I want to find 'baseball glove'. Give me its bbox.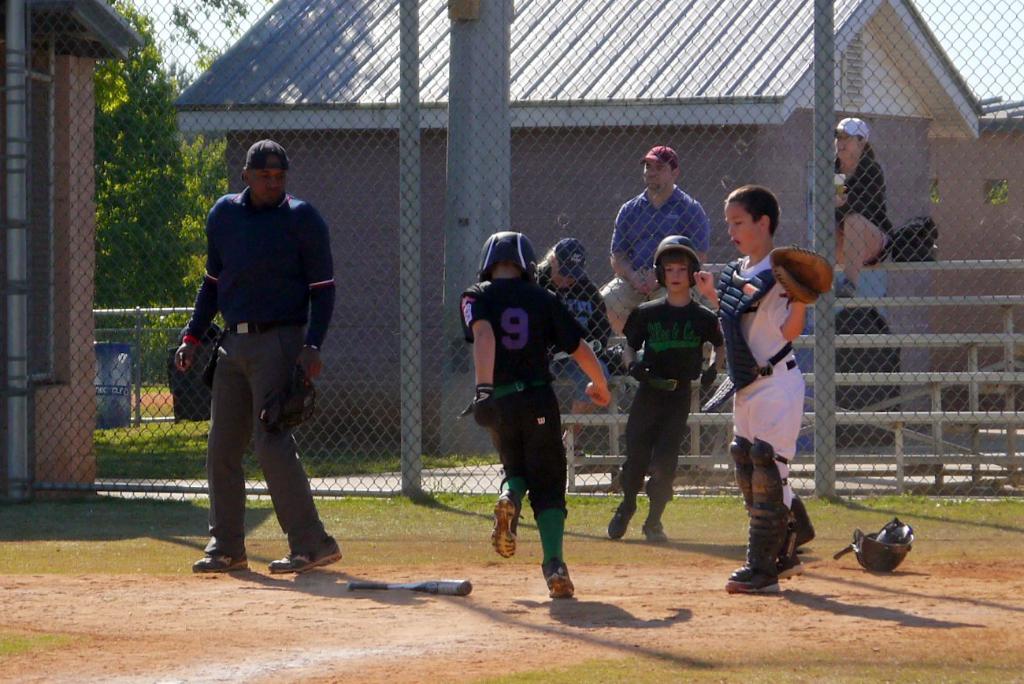
(left=633, top=362, right=683, bottom=396).
